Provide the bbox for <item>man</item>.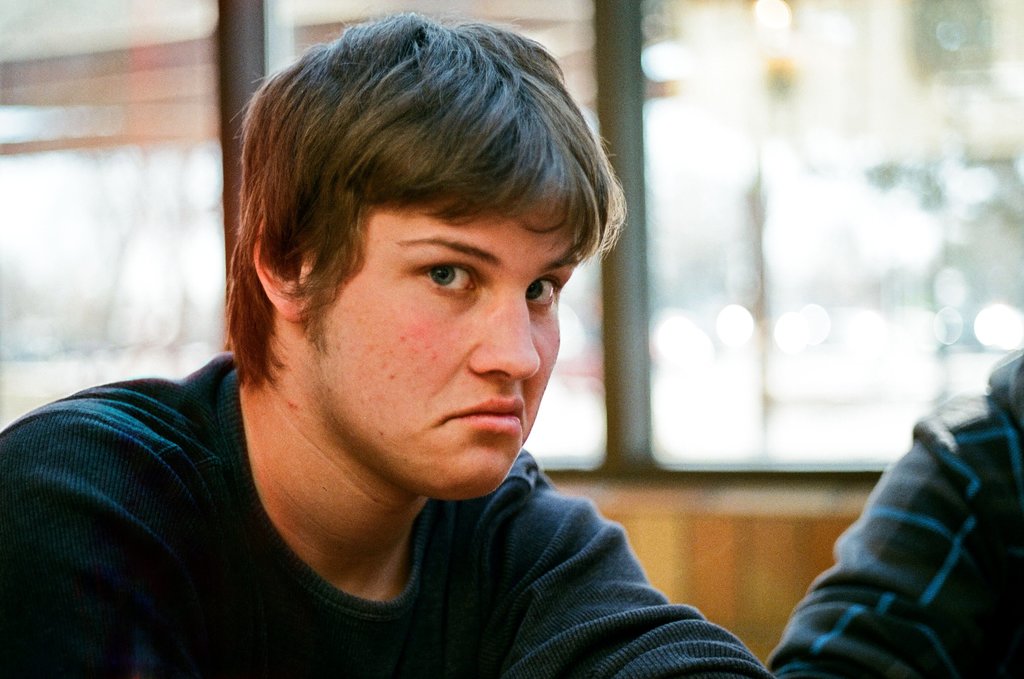
x1=767 y1=341 x2=1023 y2=678.
